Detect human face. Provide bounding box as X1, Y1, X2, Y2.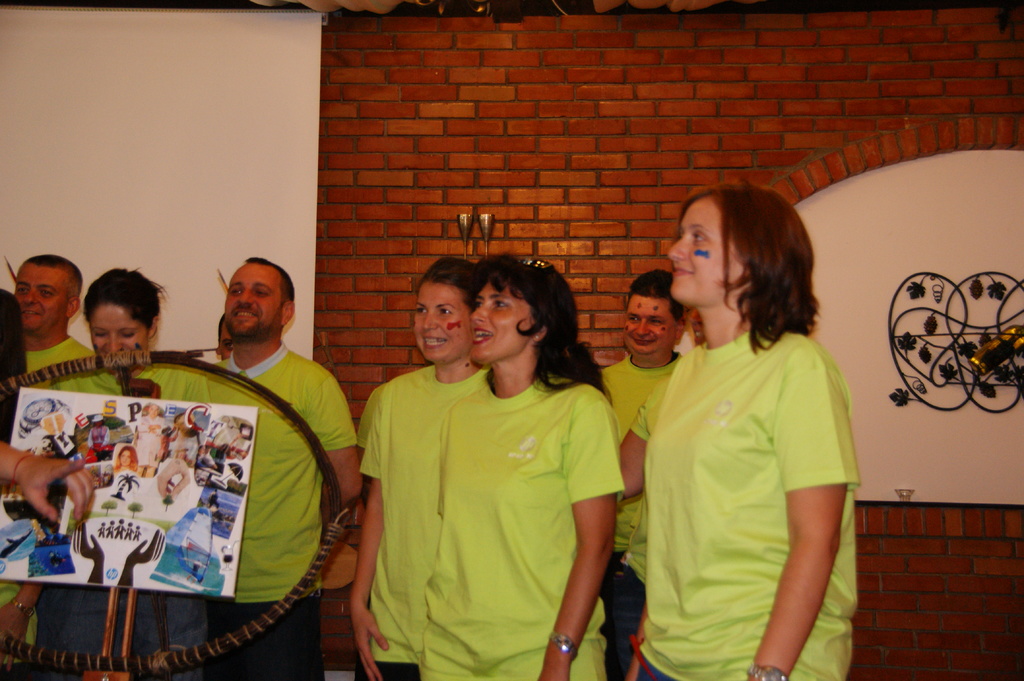
96, 298, 150, 357.
